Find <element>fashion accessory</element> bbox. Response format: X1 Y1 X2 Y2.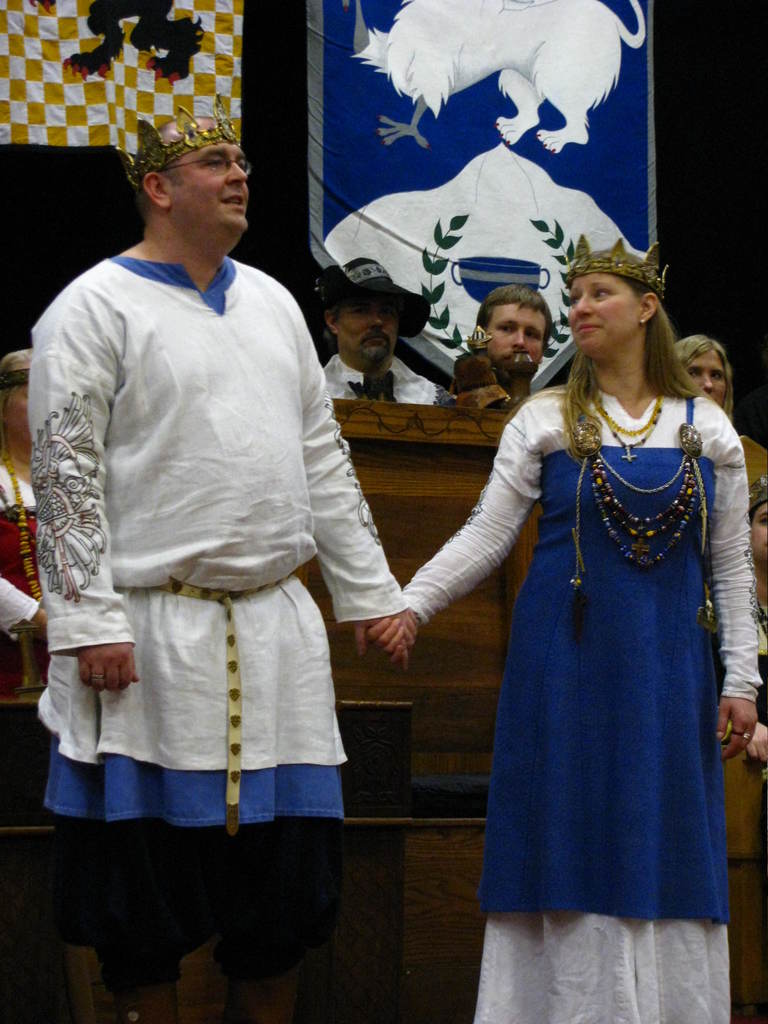
637 317 646 329.
